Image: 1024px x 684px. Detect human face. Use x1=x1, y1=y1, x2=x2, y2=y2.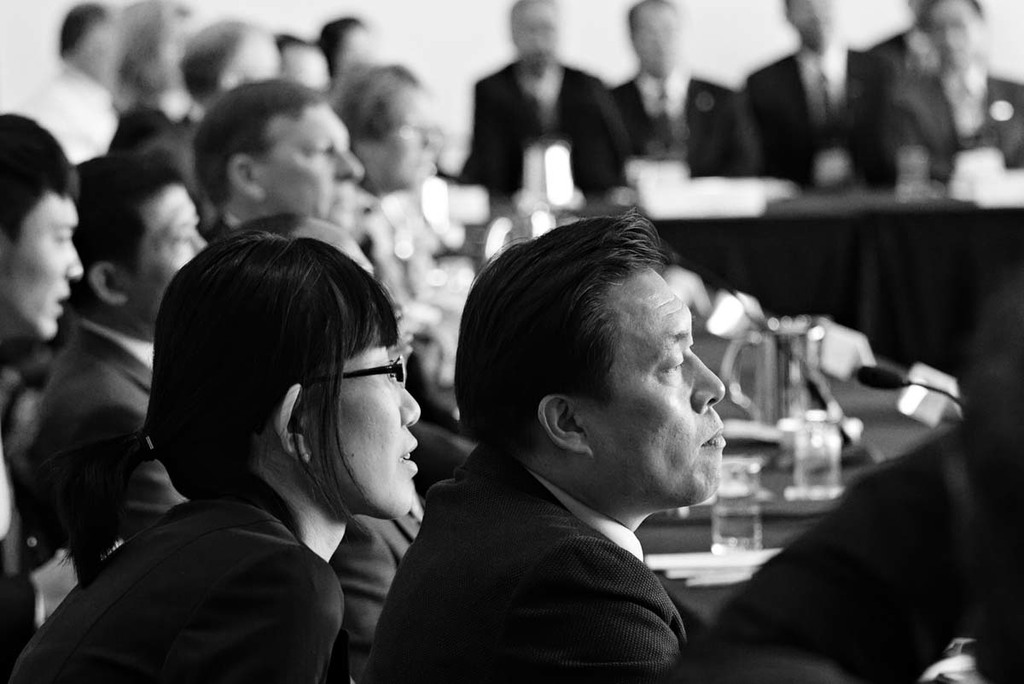
x1=631, y1=8, x2=682, y2=82.
